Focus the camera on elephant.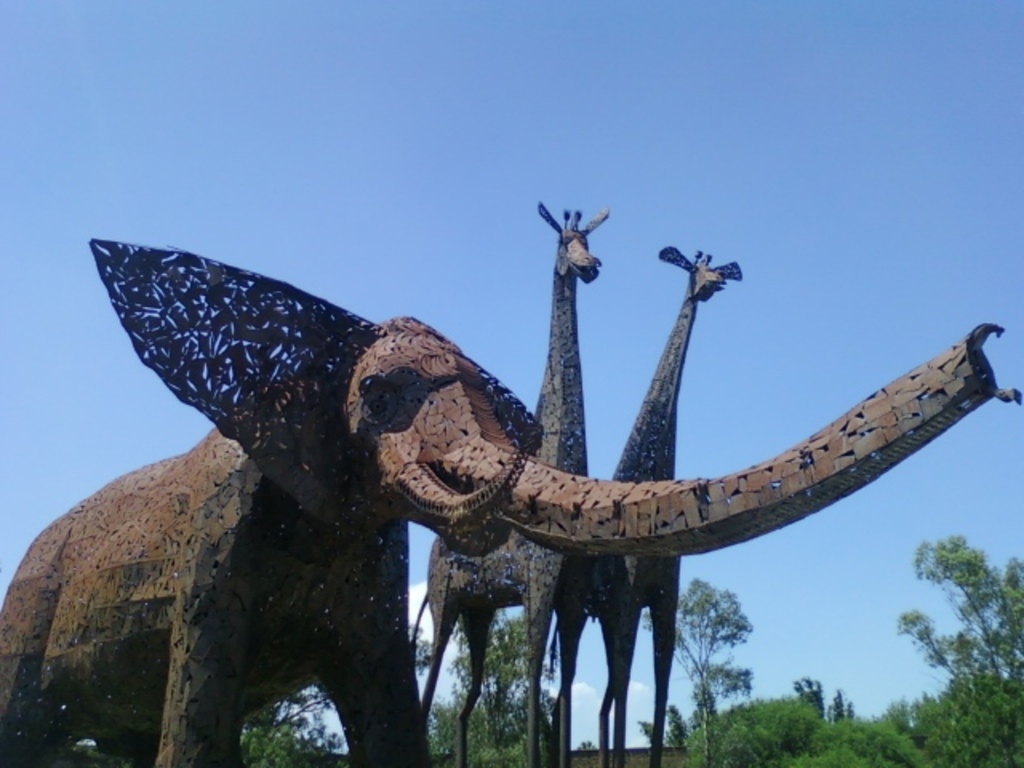
Focus region: locate(6, 195, 1013, 765).
